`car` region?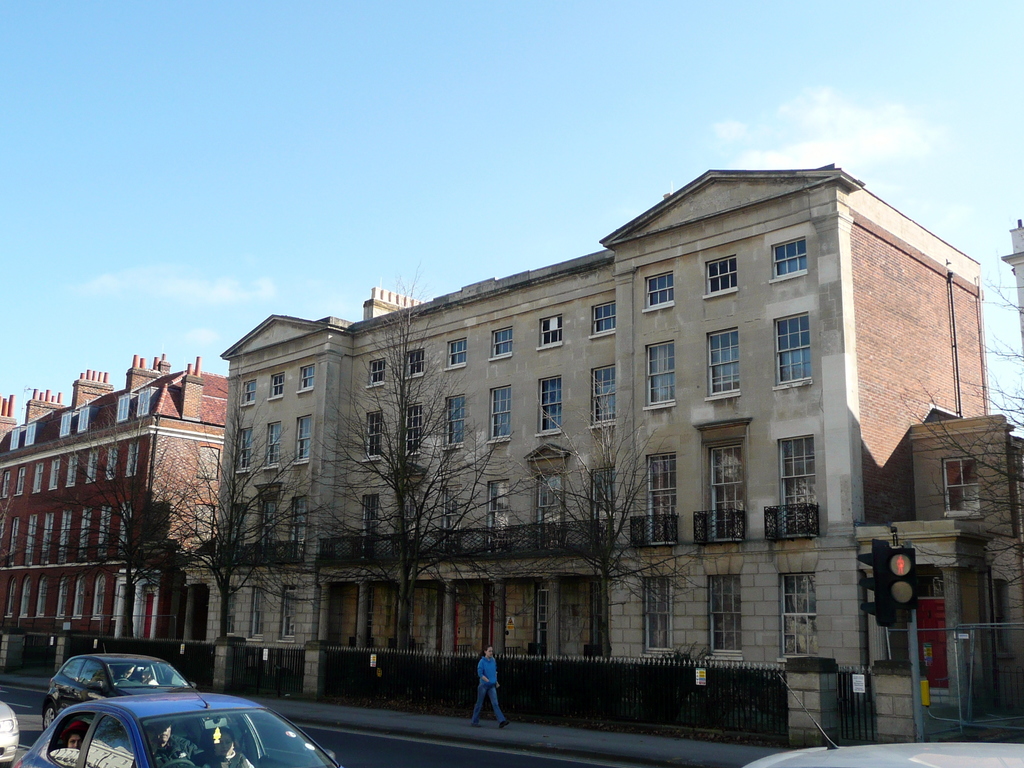
Rect(38, 643, 191, 736)
